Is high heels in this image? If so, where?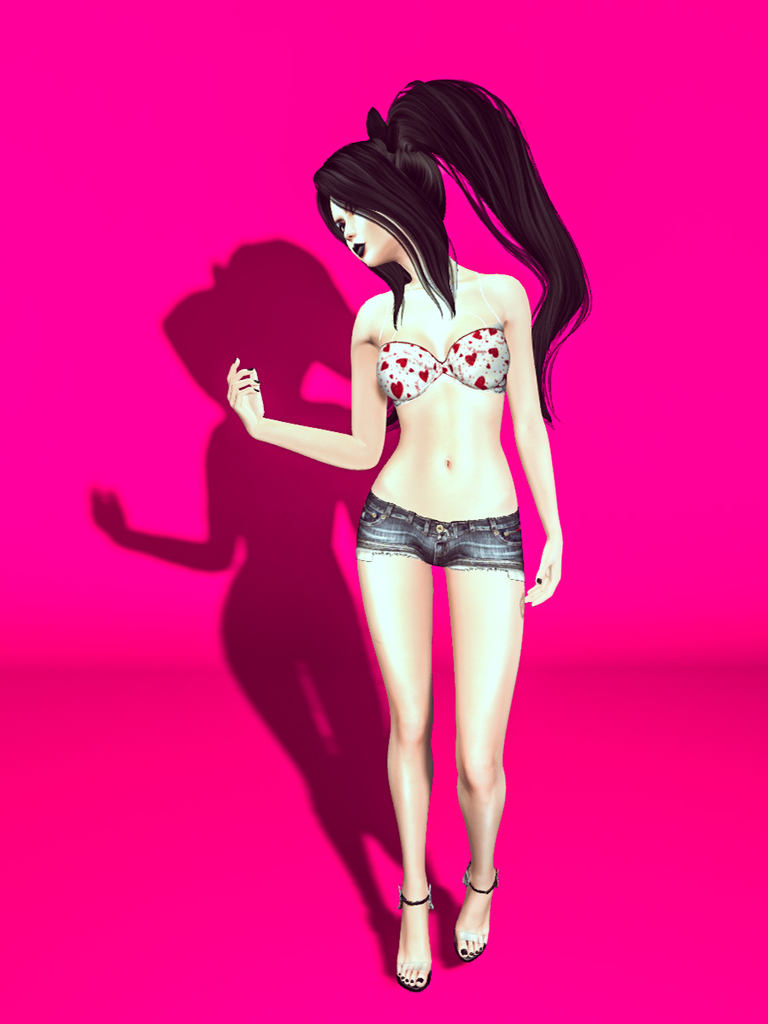
Yes, at (455,870,503,972).
